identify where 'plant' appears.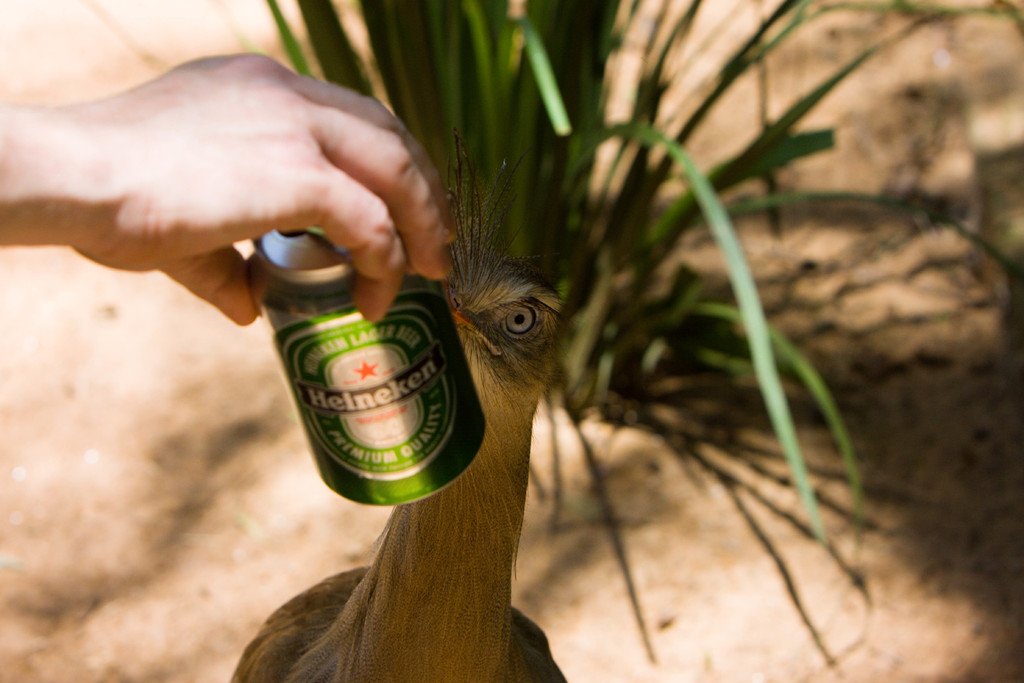
Appears at bbox(211, 0, 982, 682).
